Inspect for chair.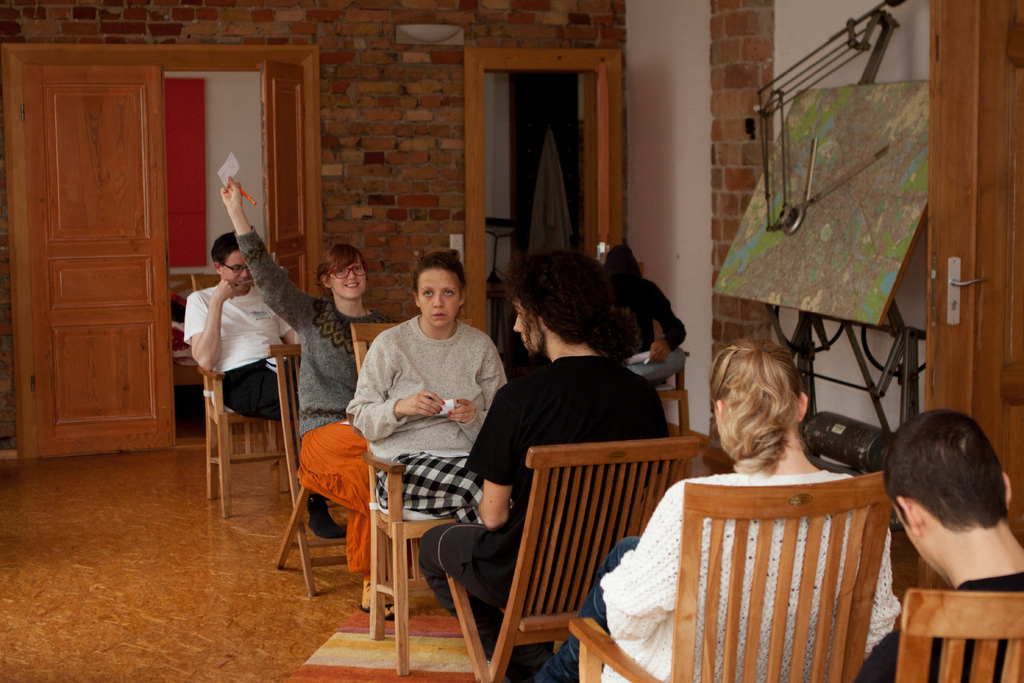
Inspection: region(191, 299, 308, 543).
